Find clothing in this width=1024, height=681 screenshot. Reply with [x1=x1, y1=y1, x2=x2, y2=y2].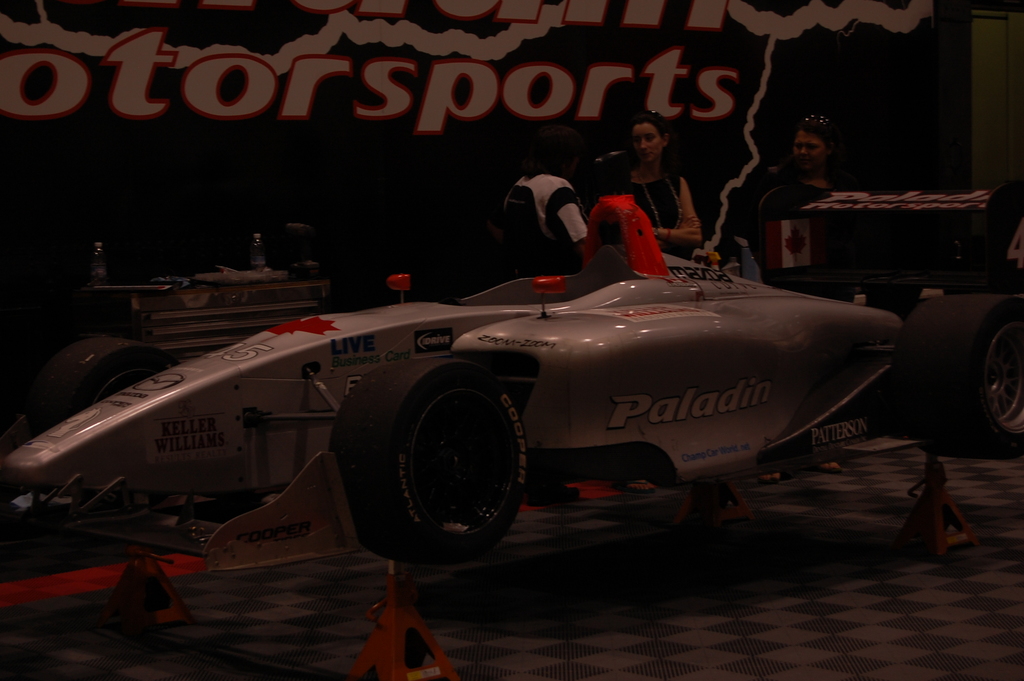
[x1=754, y1=175, x2=849, y2=308].
